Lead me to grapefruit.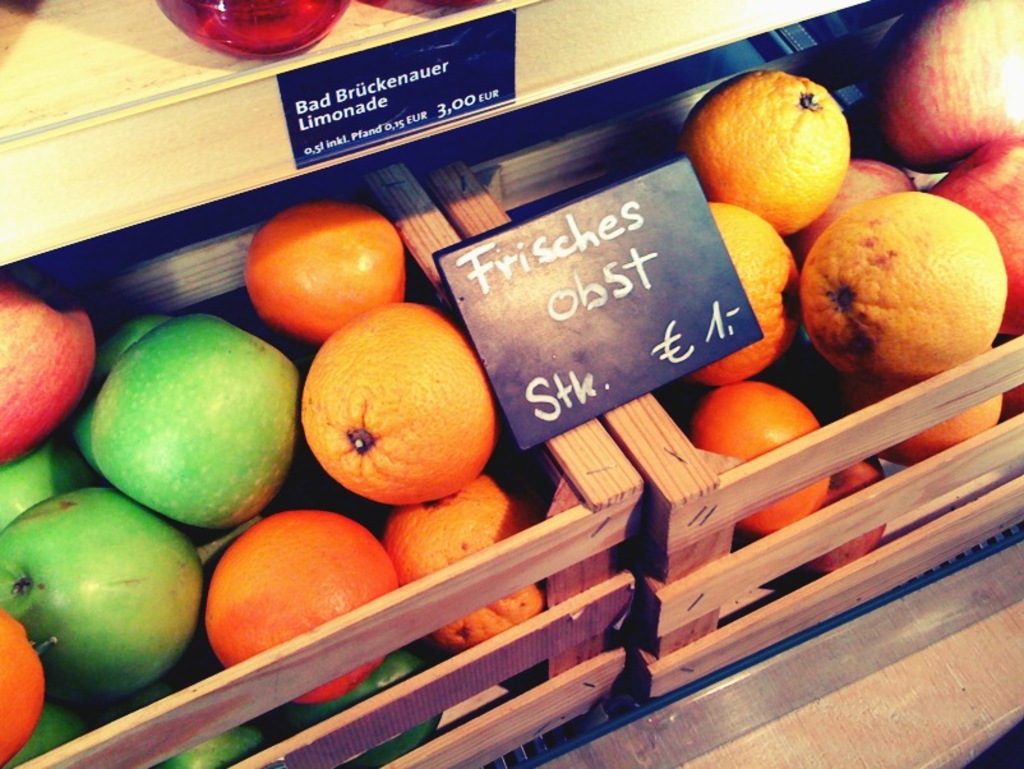
Lead to [797,192,1001,386].
